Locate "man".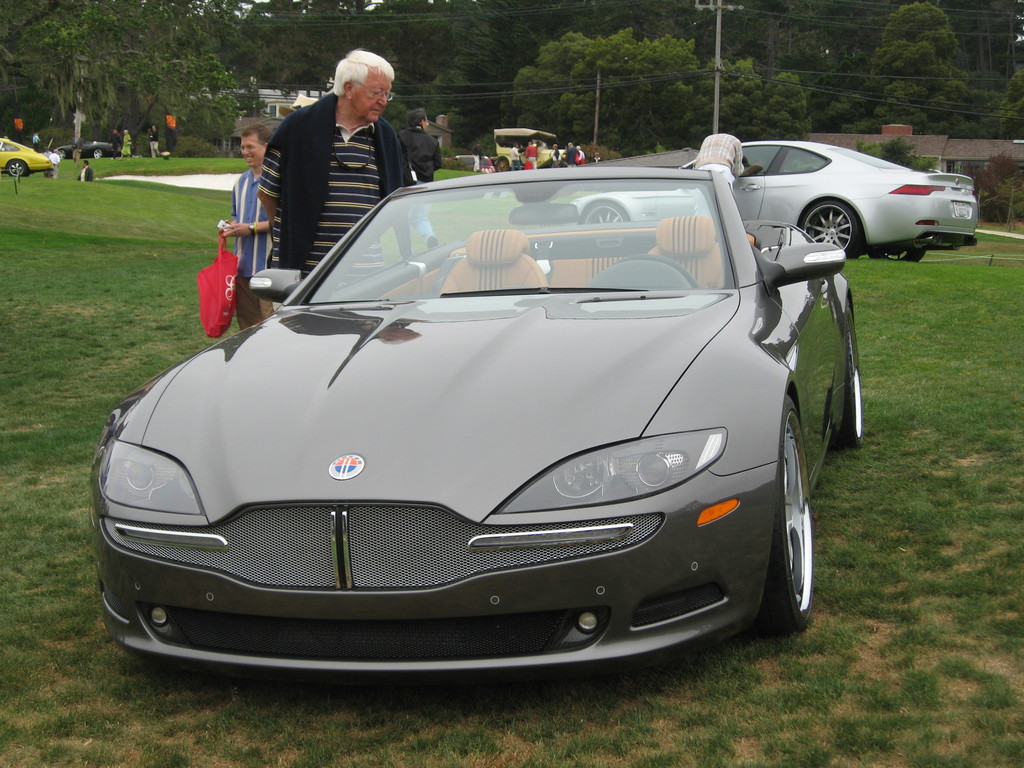
Bounding box: (left=70, top=131, right=83, bottom=169).
